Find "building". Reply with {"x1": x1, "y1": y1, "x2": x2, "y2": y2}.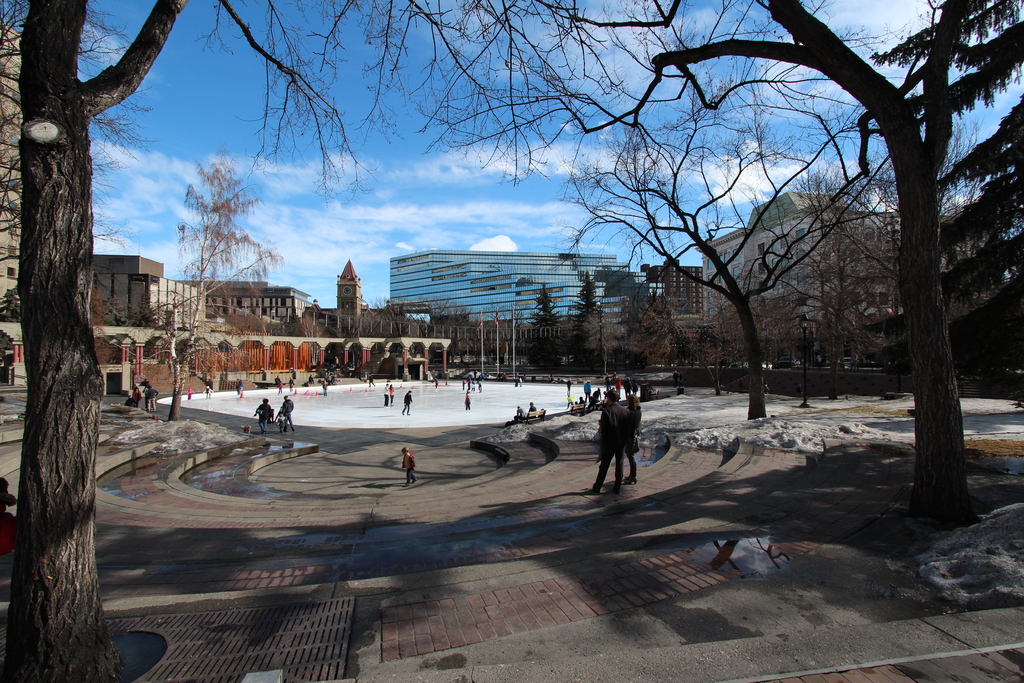
{"x1": 392, "y1": 250, "x2": 648, "y2": 324}.
